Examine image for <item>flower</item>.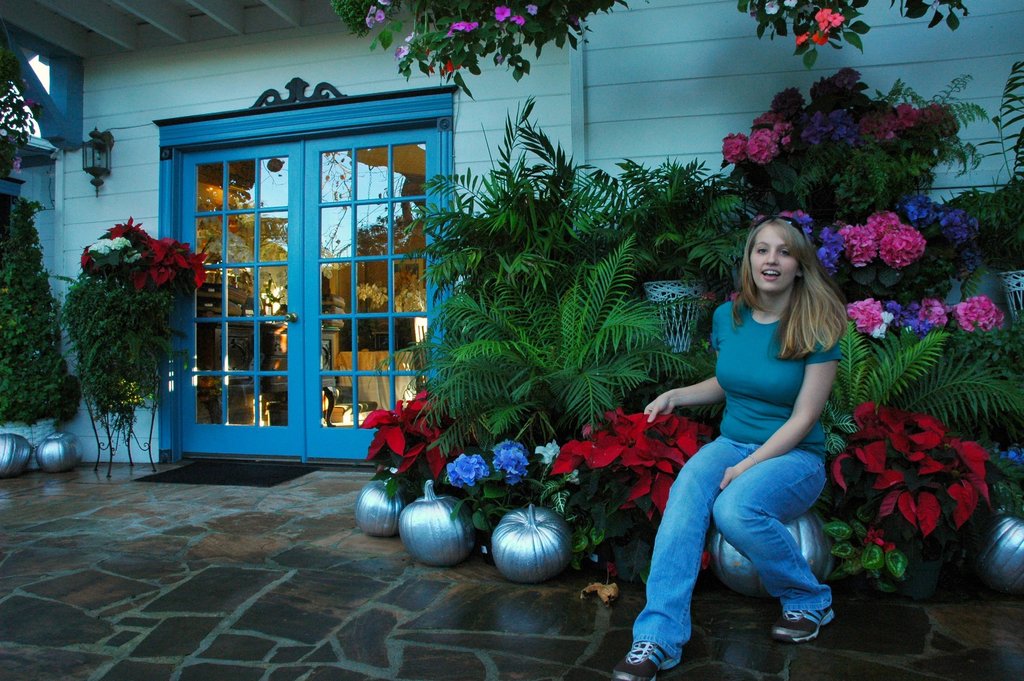
Examination result: rect(374, 10, 388, 22).
